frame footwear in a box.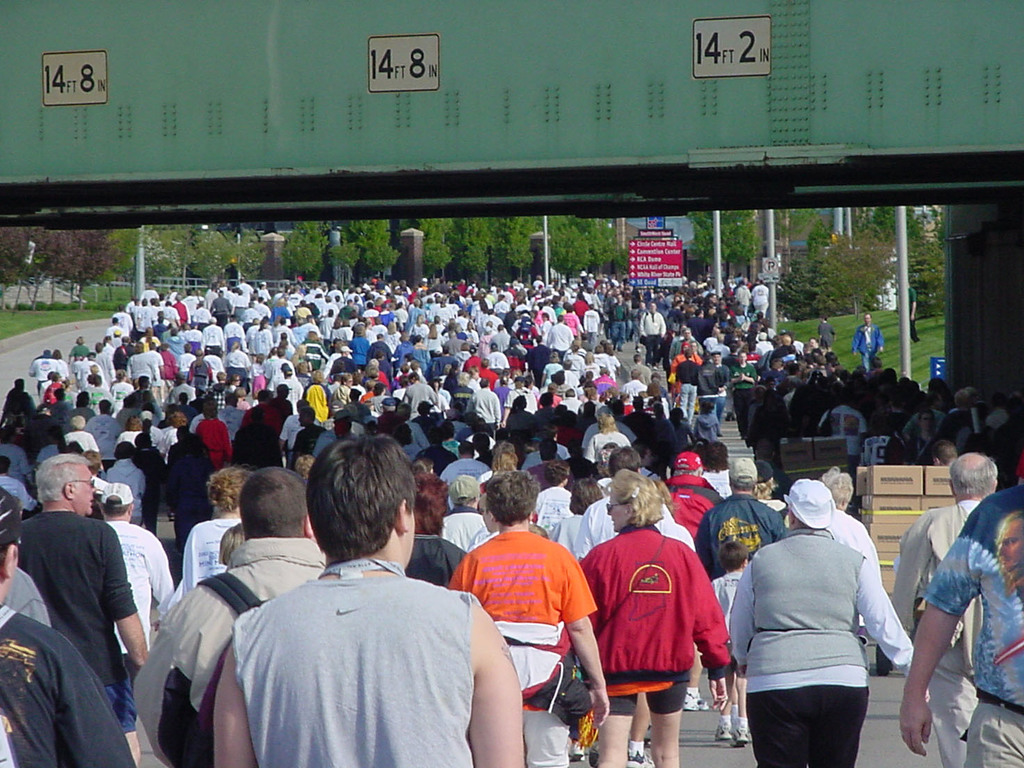
<bbox>563, 737, 585, 766</bbox>.
